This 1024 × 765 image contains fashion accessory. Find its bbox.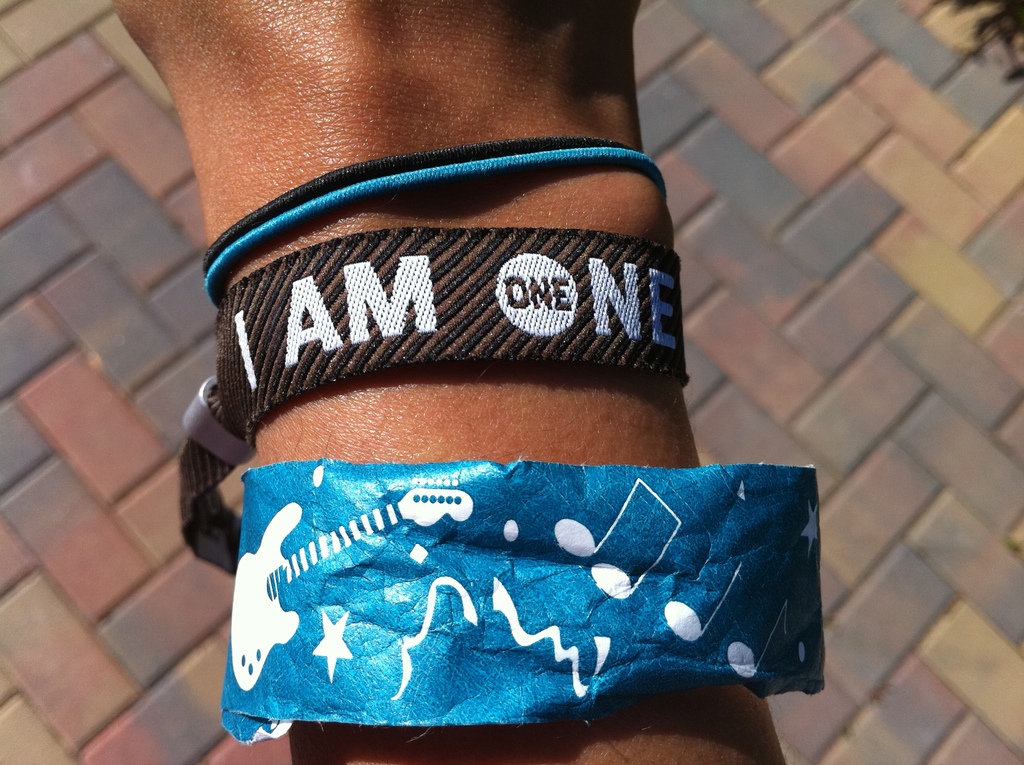
locate(180, 228, 687, 577).
